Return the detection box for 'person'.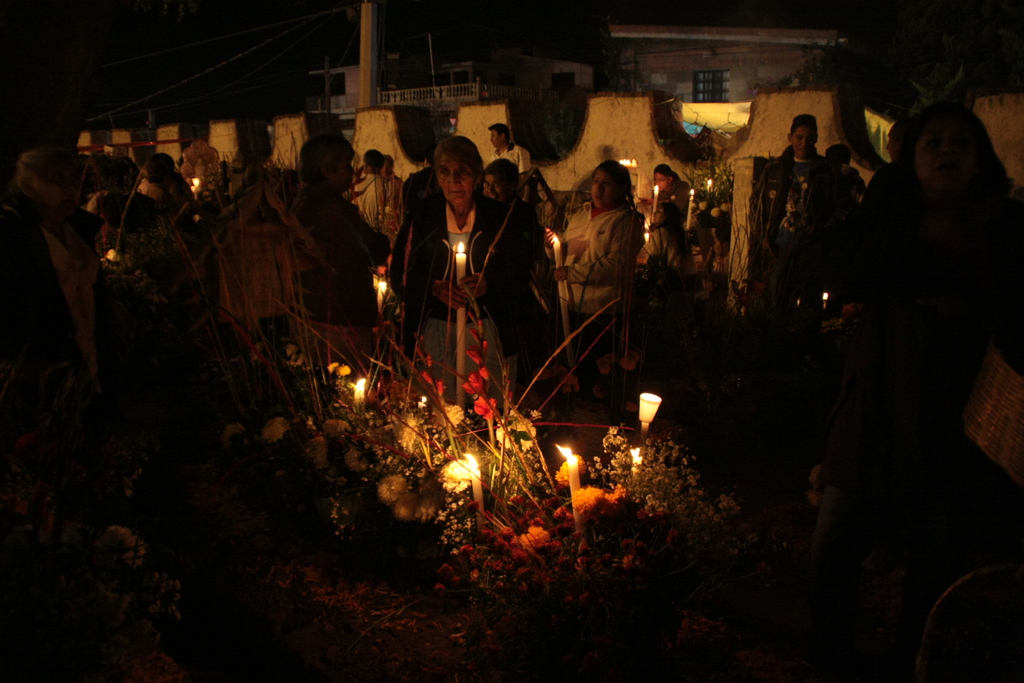
<box>646,165,696,281</box>.
